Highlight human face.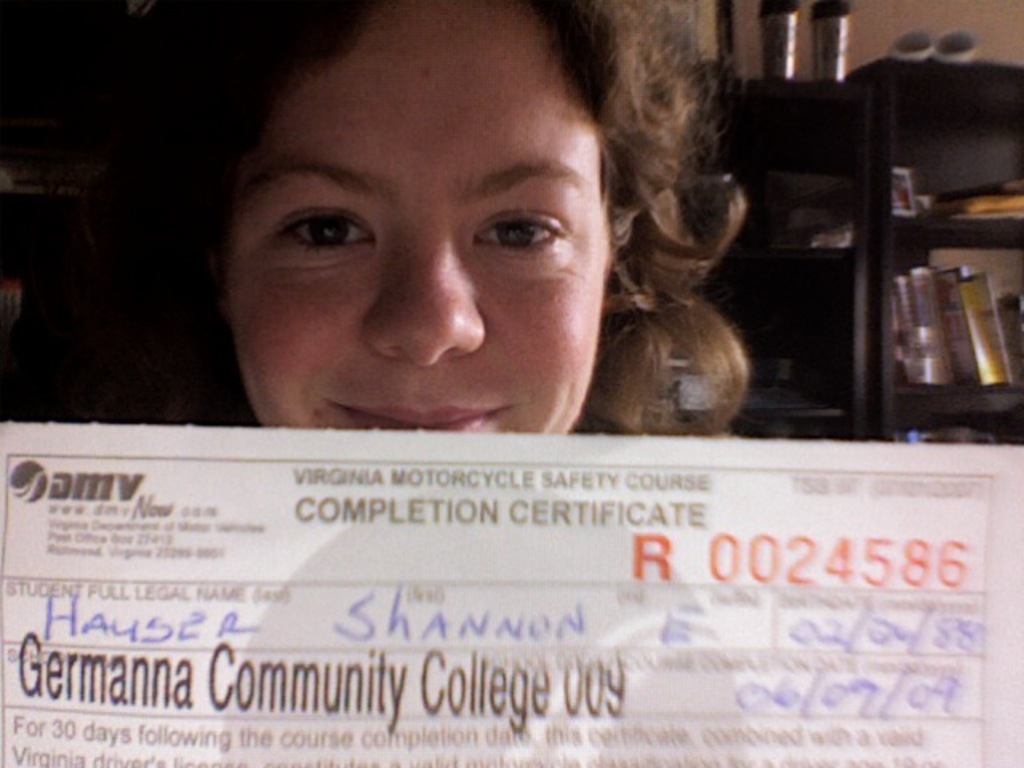
Highlighted region: 226/0/613/434.
